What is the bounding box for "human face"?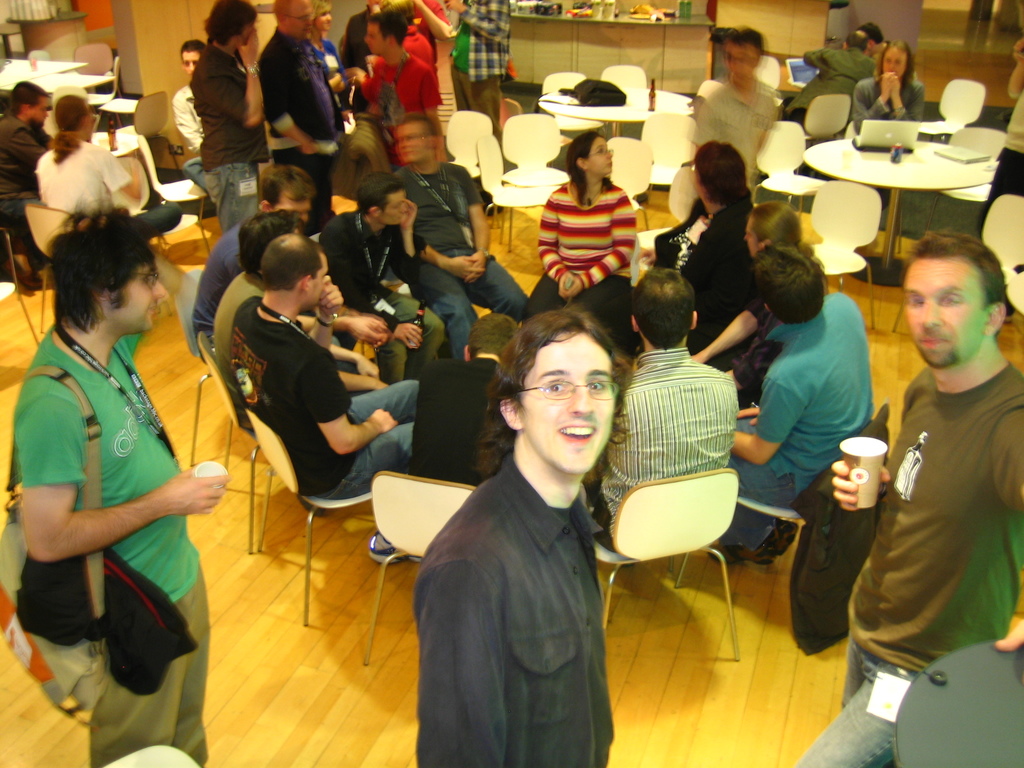
(902, 259, 993, 367).
